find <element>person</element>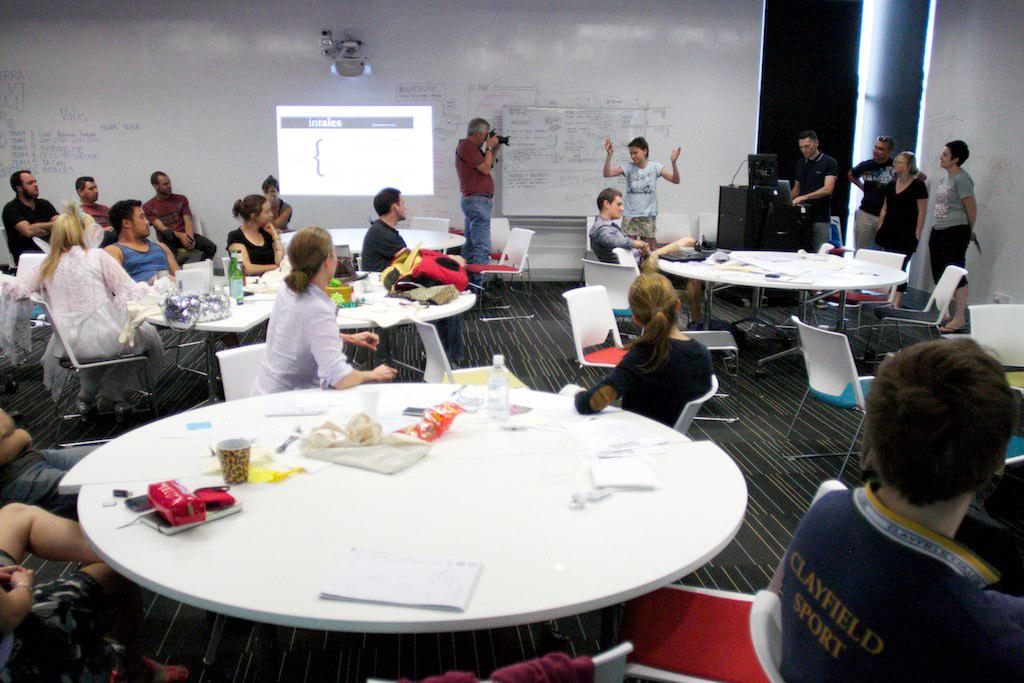
Rect(104, 196, 184, 291)
